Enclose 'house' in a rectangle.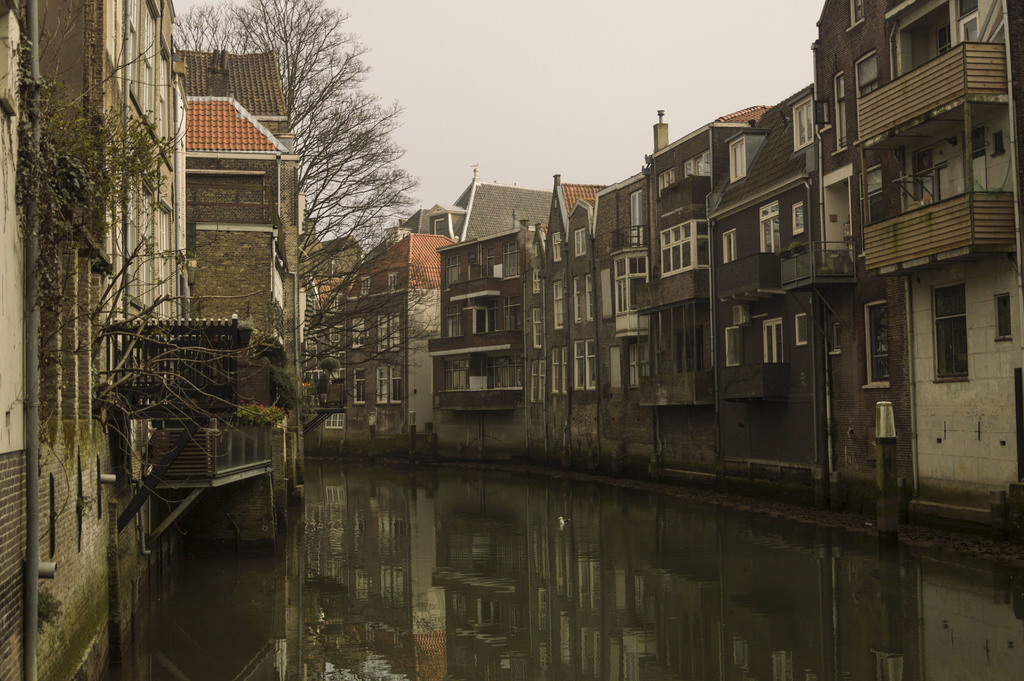
bbox=[423, 0, 1023, 537].
